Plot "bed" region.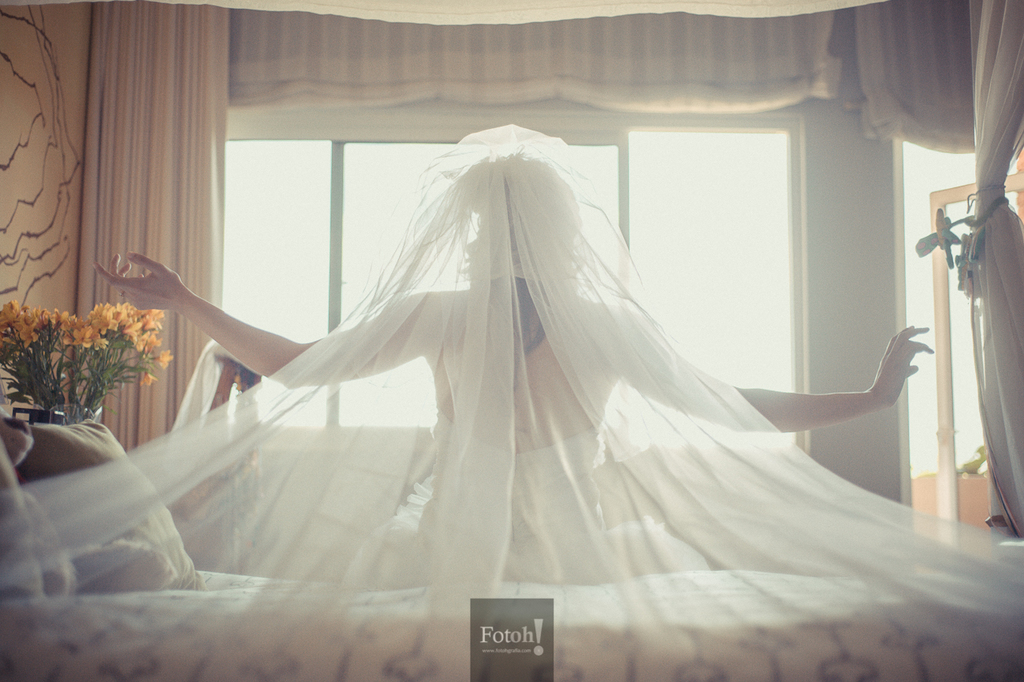
Plotted at [left=0, top=409, right=1023, bottom=681].
